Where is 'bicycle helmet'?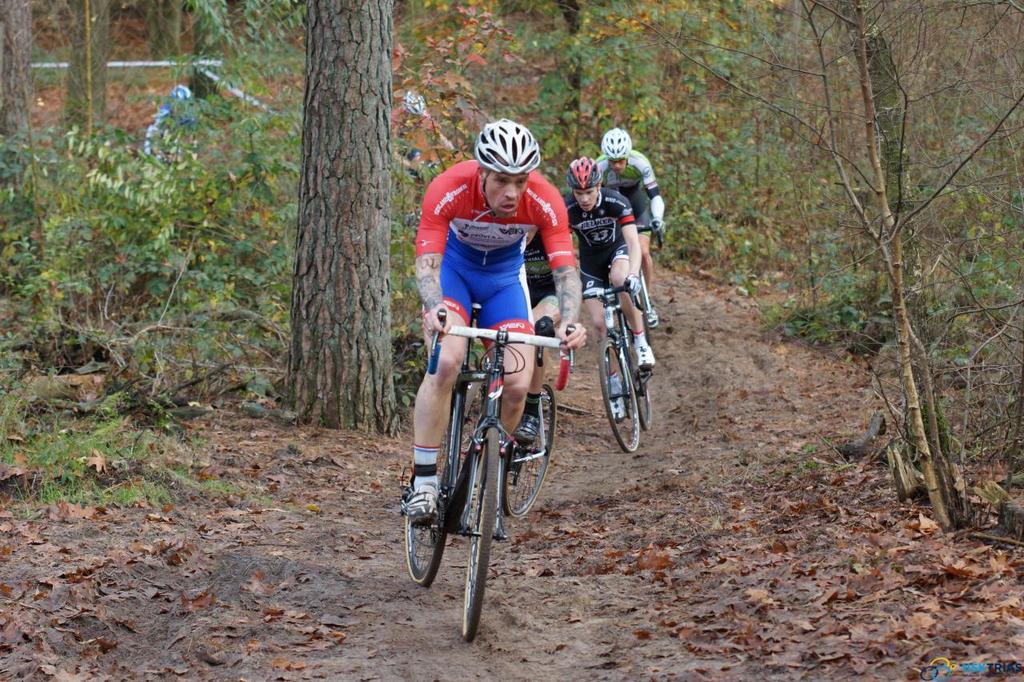
474,111,541,173.
